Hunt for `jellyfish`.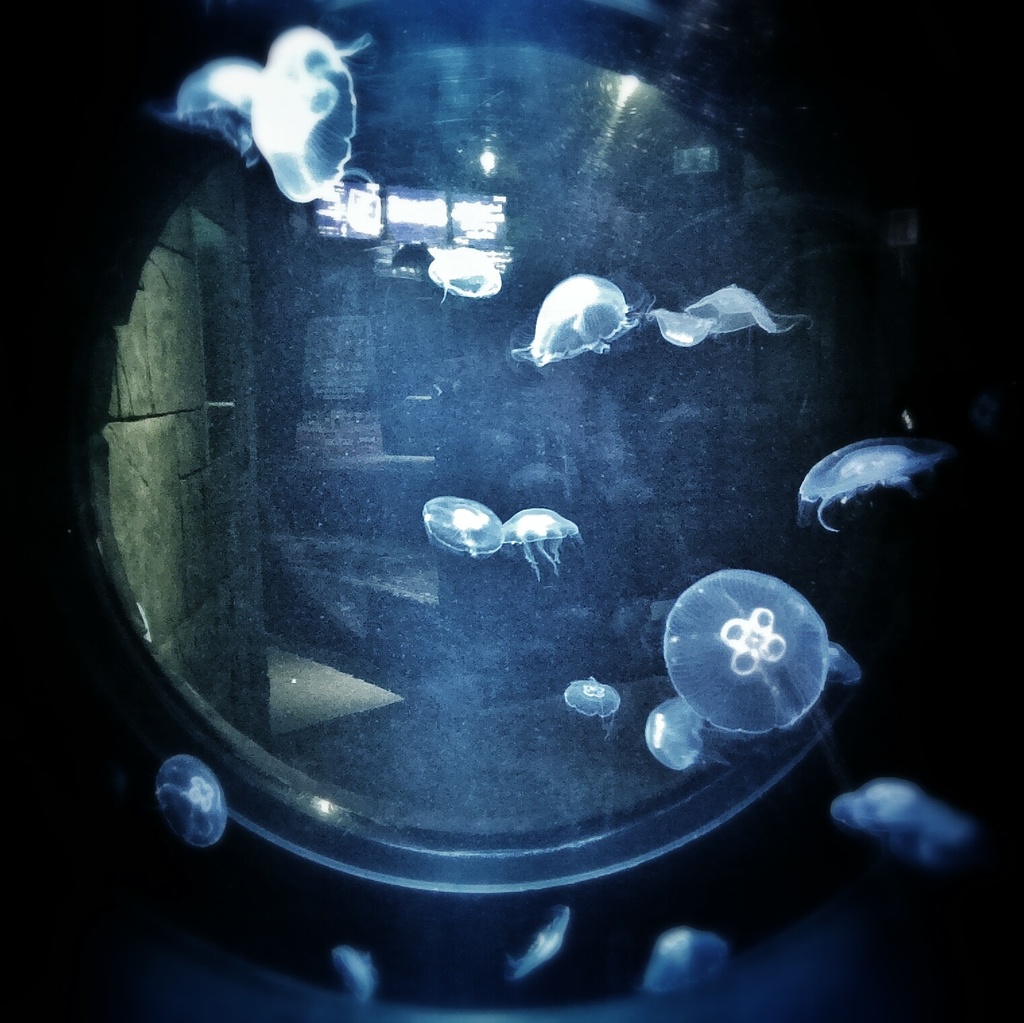
Hunted down at (564, 672, 620, 726).
